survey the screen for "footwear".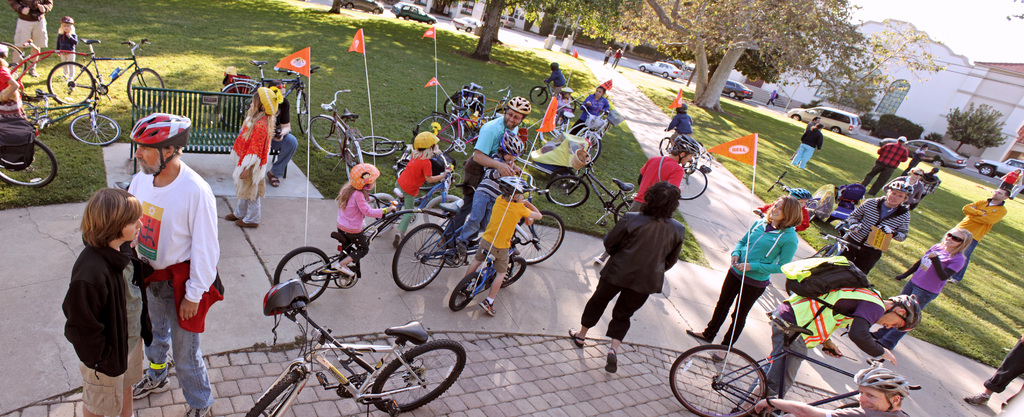
Survey found: {"left": 692, "top": 325, "right": 717, "bottom": 348}.
